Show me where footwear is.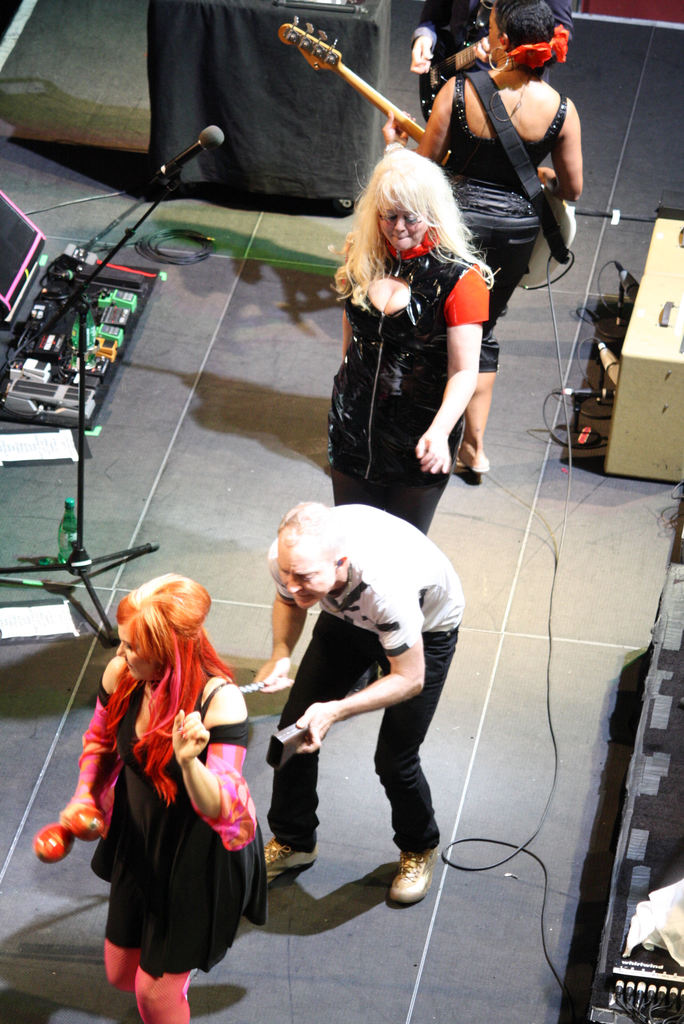
footwear is at region(362, 848, 438, 921).
